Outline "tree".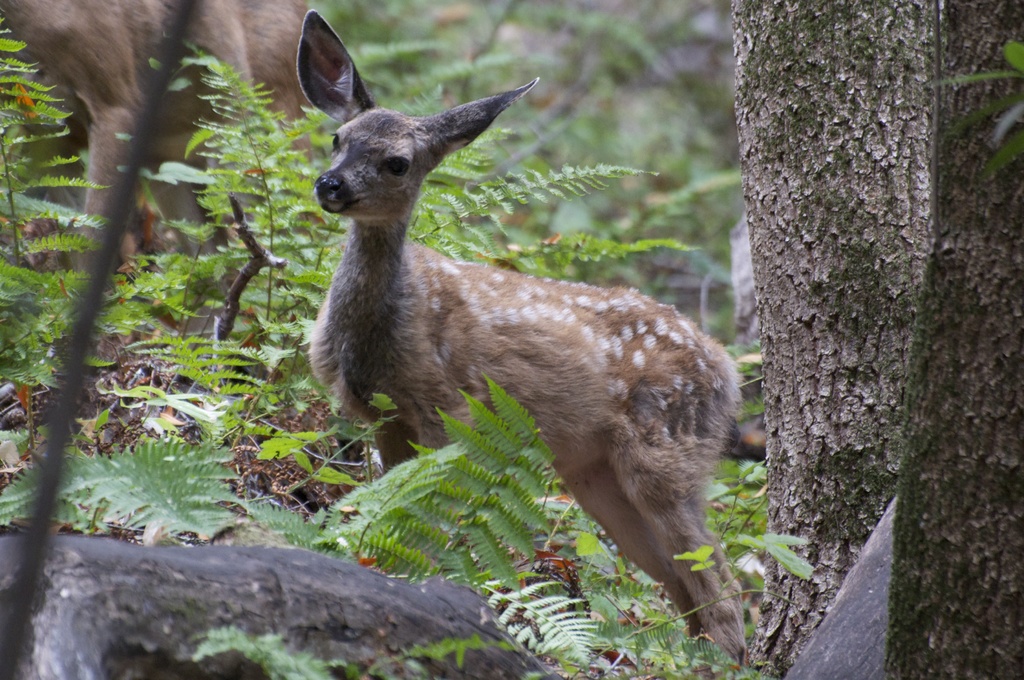
Outline: bbox(732, 0, 939, 679).
